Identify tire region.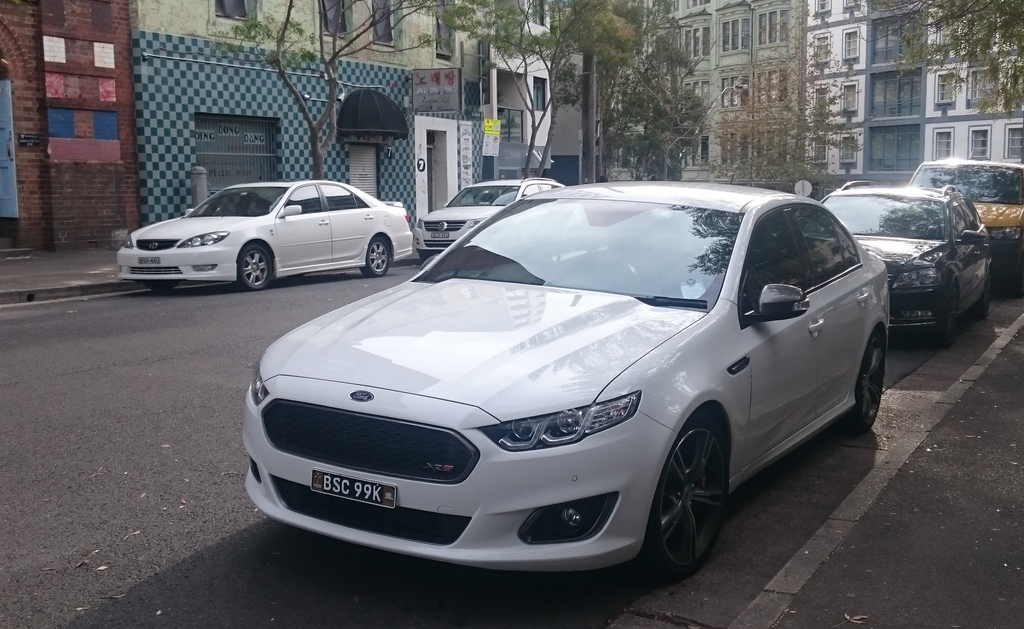
Region: [970, 272, 991, 320].
